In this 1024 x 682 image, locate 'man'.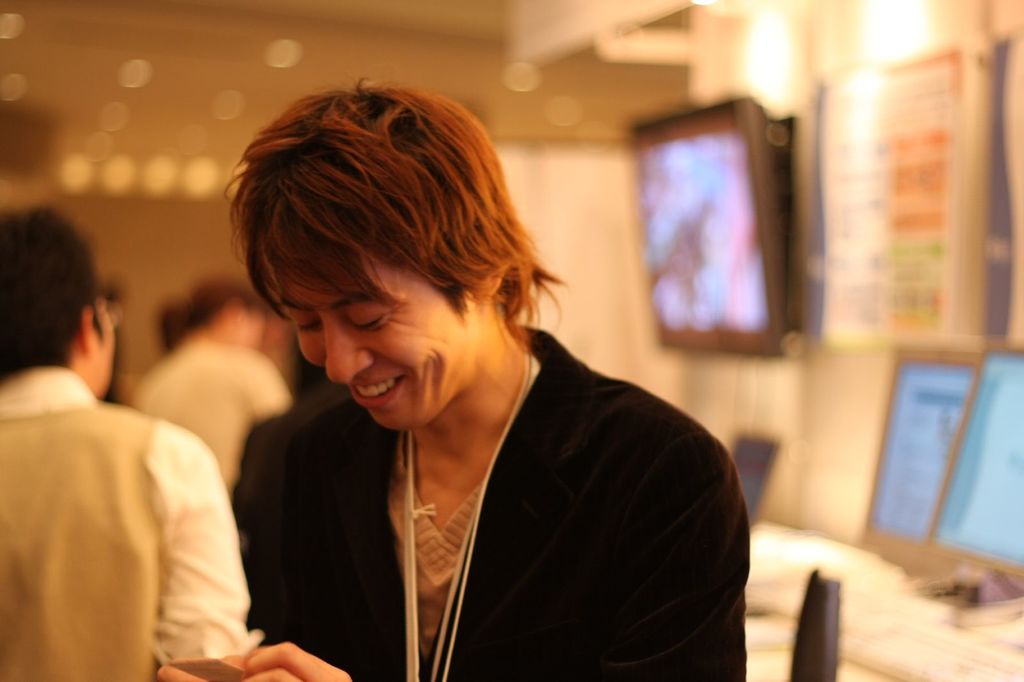
Bounding box: {"left": 0, "top": 205, "right": 252, "bottom": 681}.
